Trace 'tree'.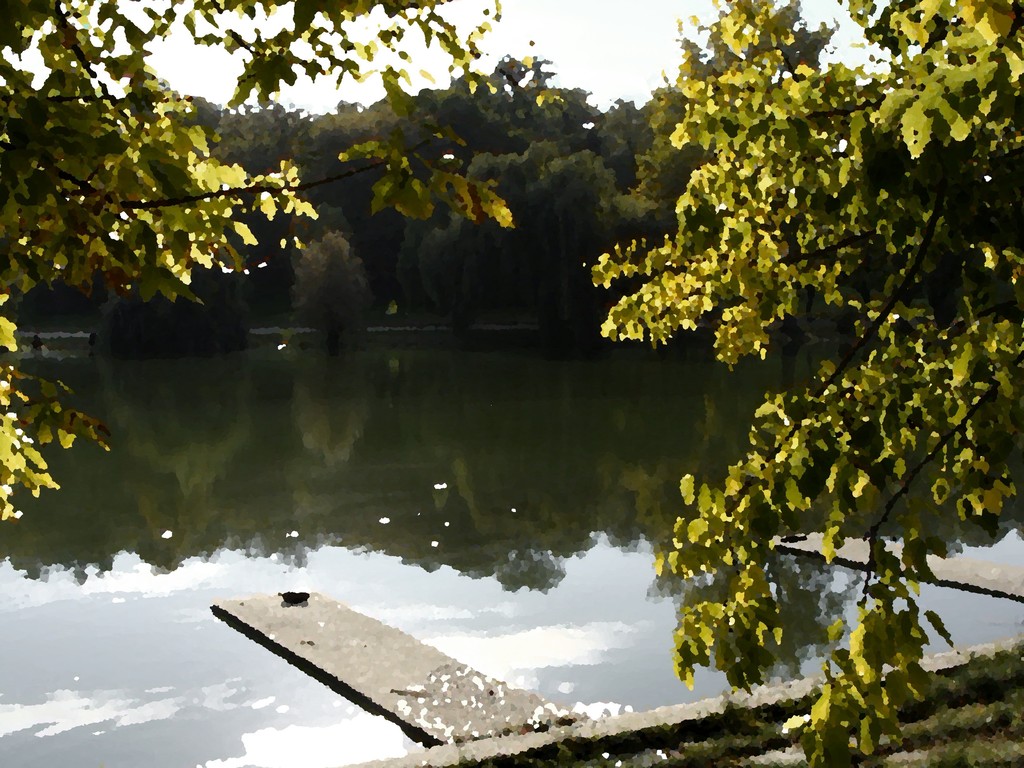
Traced to rect(0, 2, 599, 524).
